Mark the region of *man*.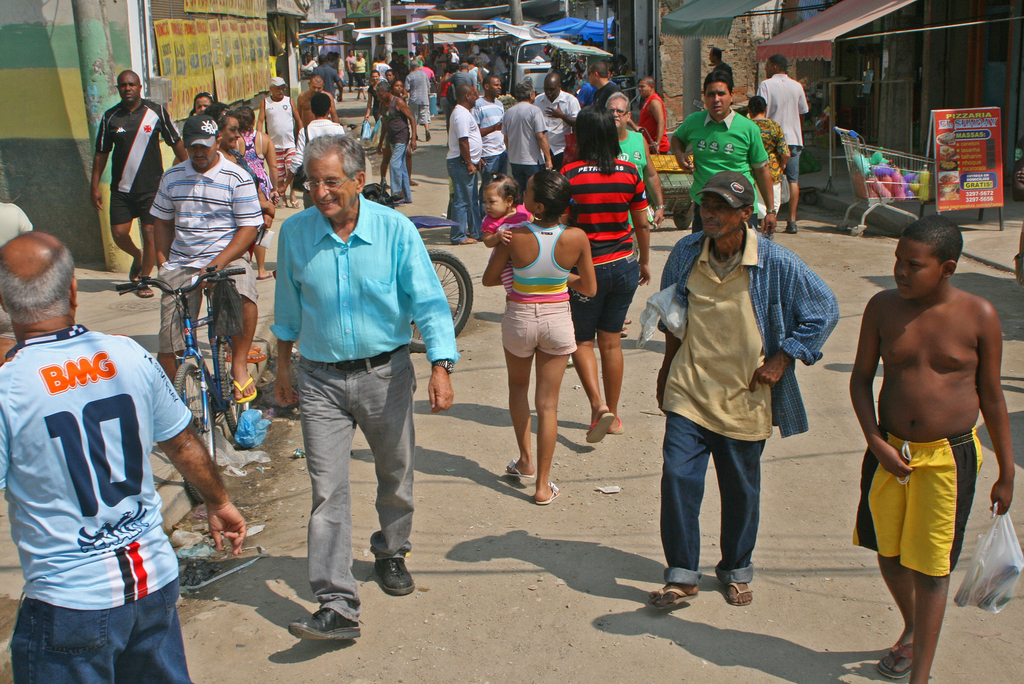
Region: detection(650, 168, 840, 612).
